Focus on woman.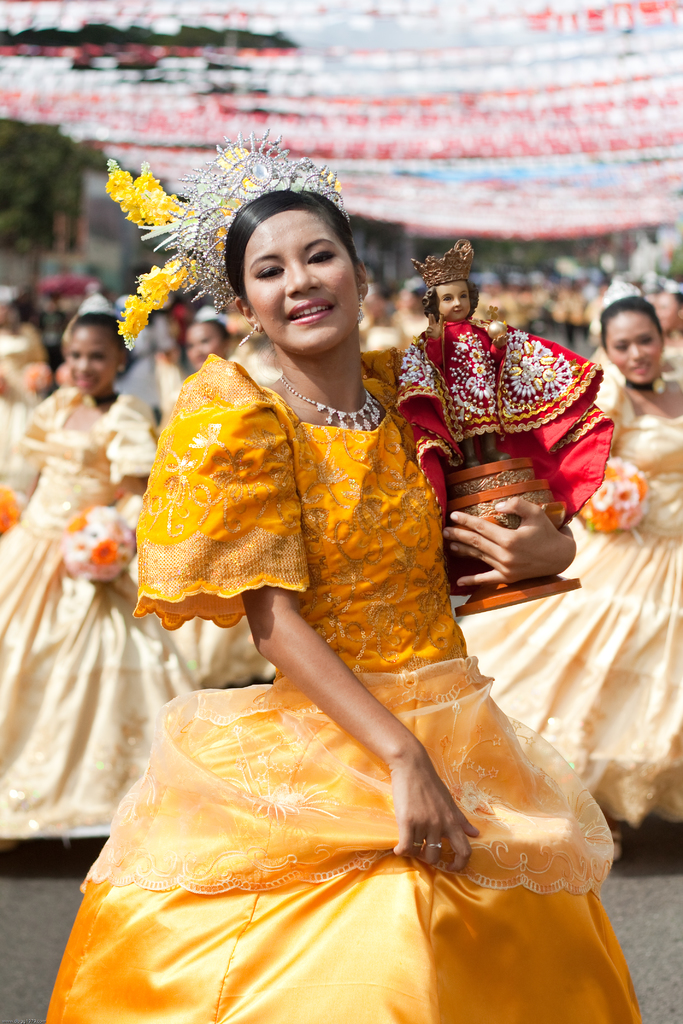
Focused at (104,191,600,969).
